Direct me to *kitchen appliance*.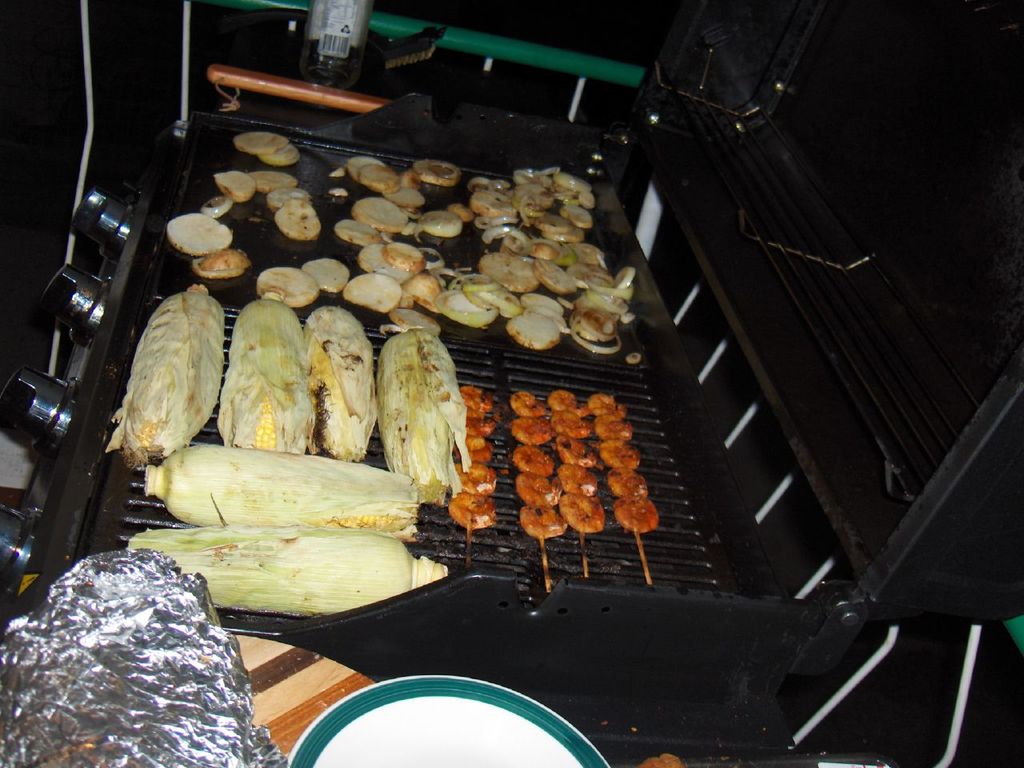
Direction: (left=239, top=634, right=368, bottom=754).
